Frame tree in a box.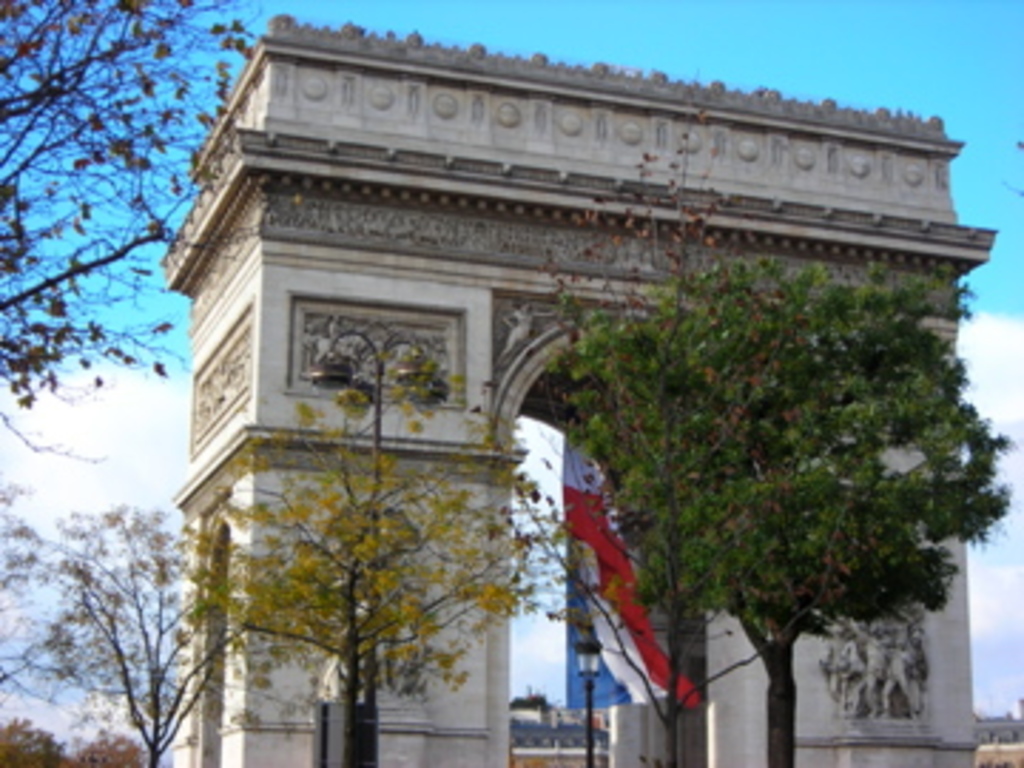
<region>0, 0, 267, 390</region>.
